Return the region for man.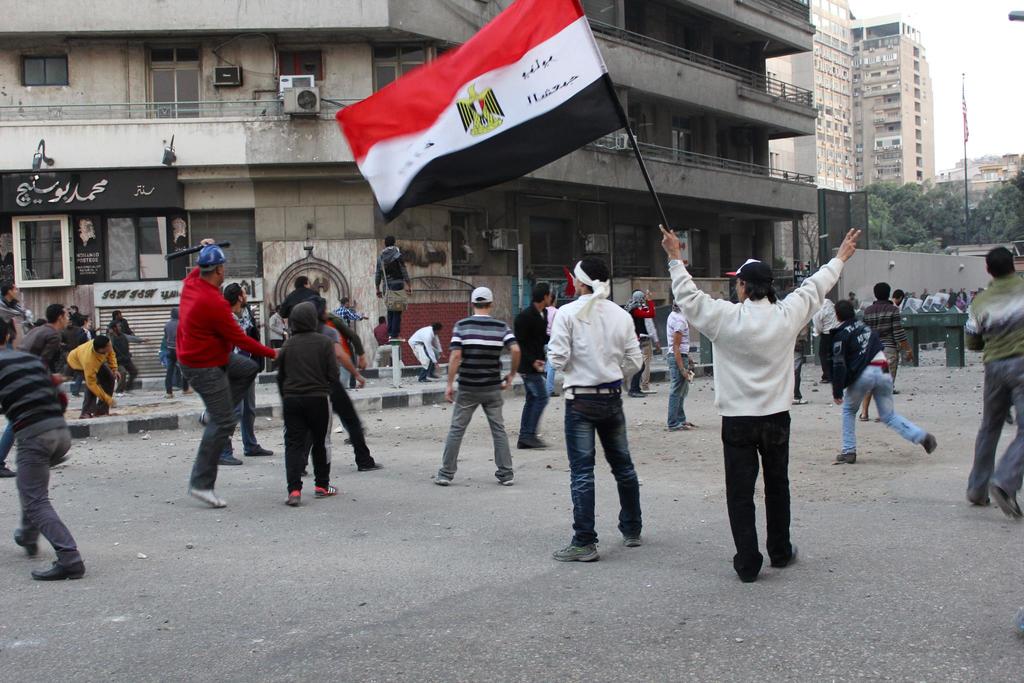
826 301 936 467.
